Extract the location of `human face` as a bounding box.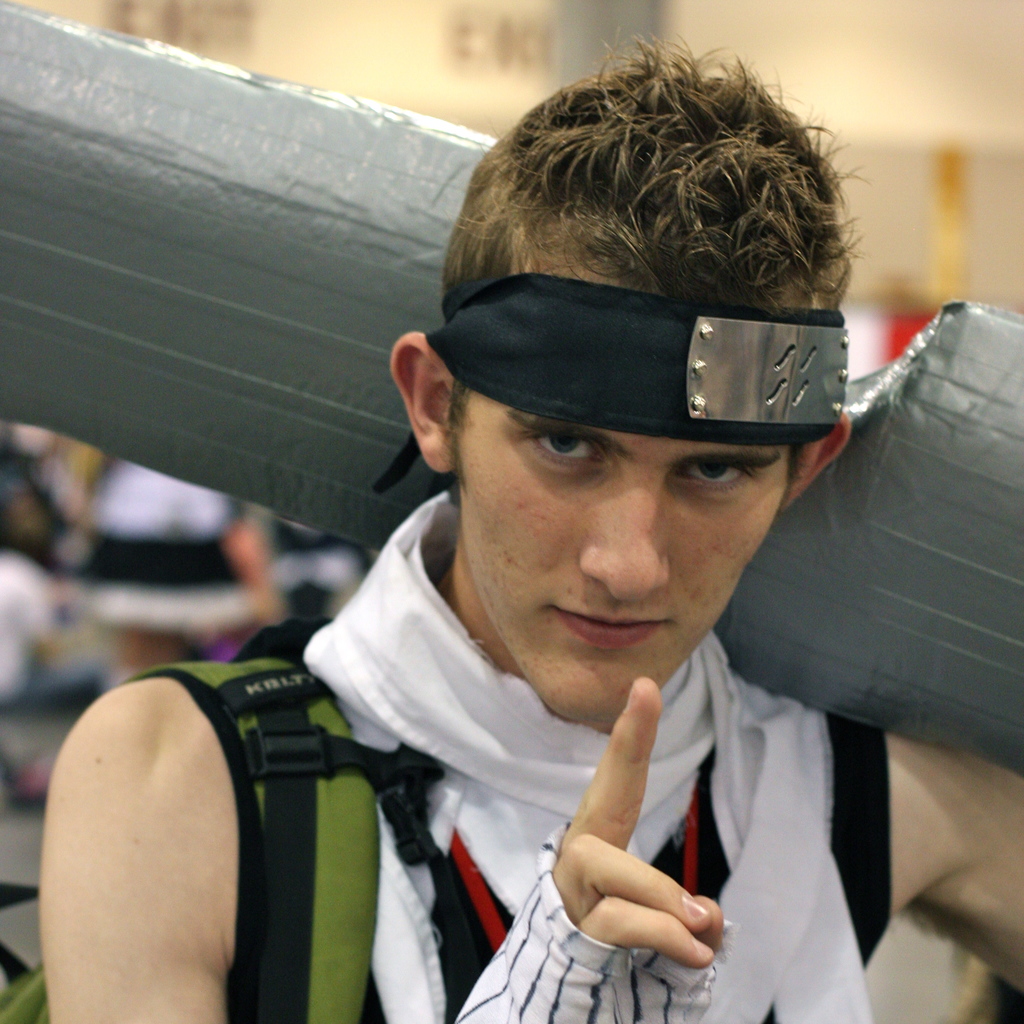
[left=449, top=260, right=801, bottom=722].
